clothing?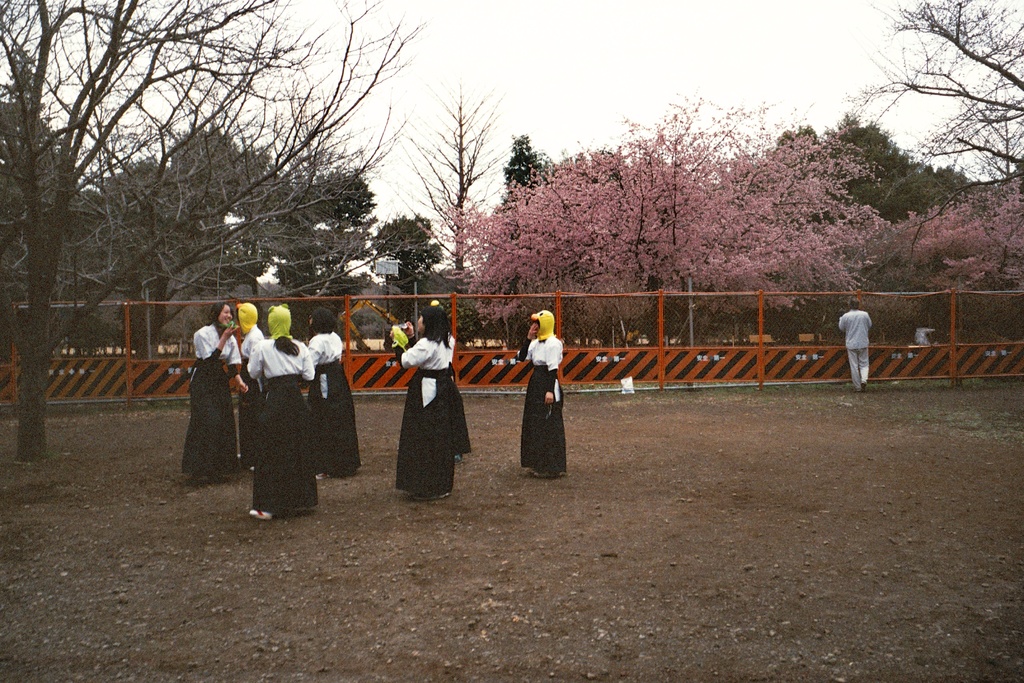
bbox=[180, 322, 246, 473]
